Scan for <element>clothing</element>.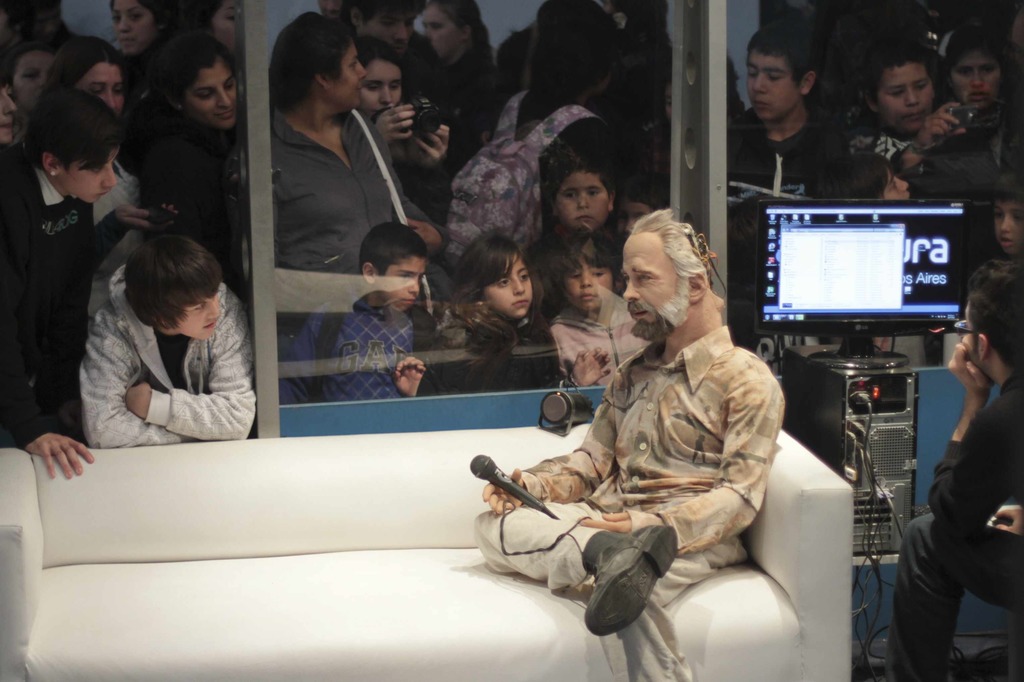
Scan result: 847, 112, 999, 260.
